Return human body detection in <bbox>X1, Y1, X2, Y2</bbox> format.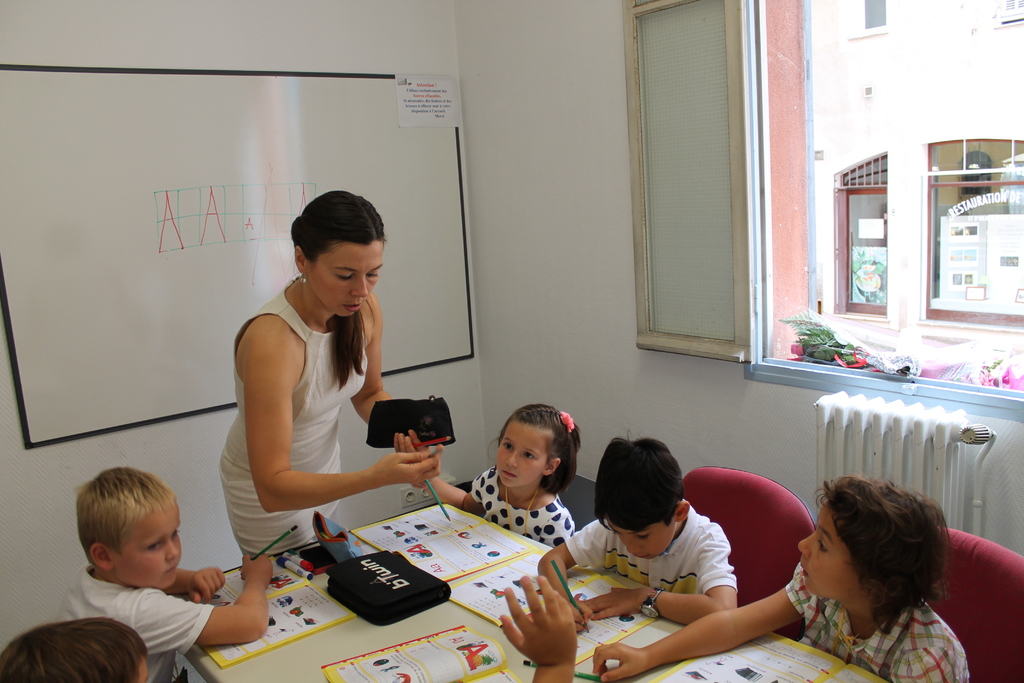
<bbox>57, 456, 276, 682</bbox>.
